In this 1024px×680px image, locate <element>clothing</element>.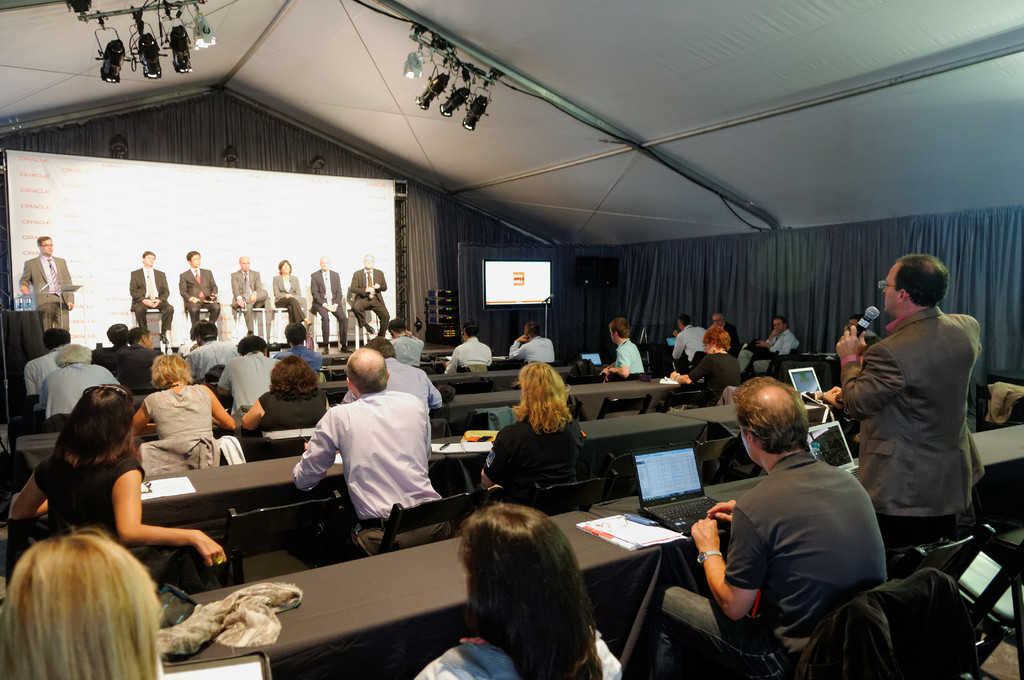
Bounding box: <bbox>753, 324, 809, 362</bbox>.
